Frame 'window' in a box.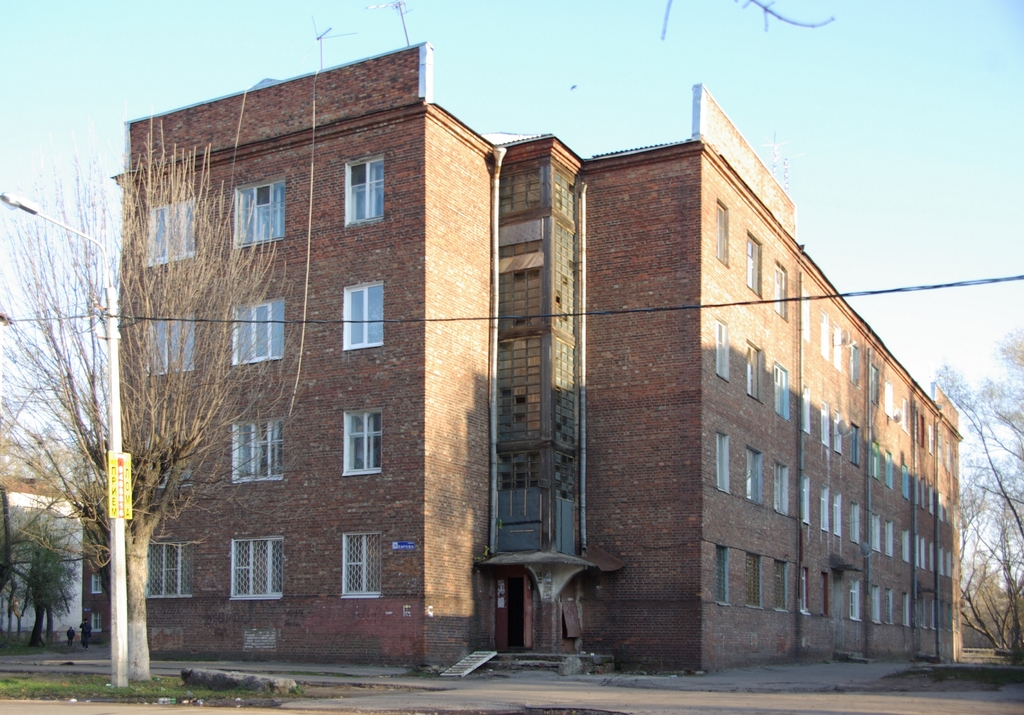
[866, 508, 883, 552].
